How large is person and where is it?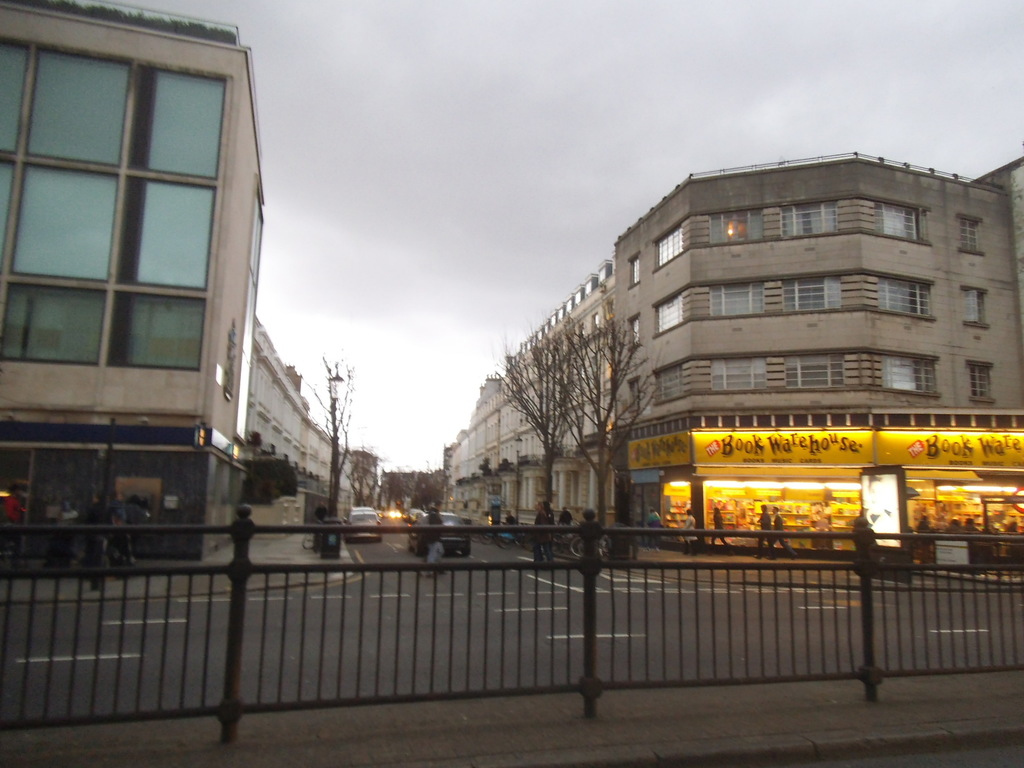
Bounding box: bbox=[524, 497, 554, 568].
